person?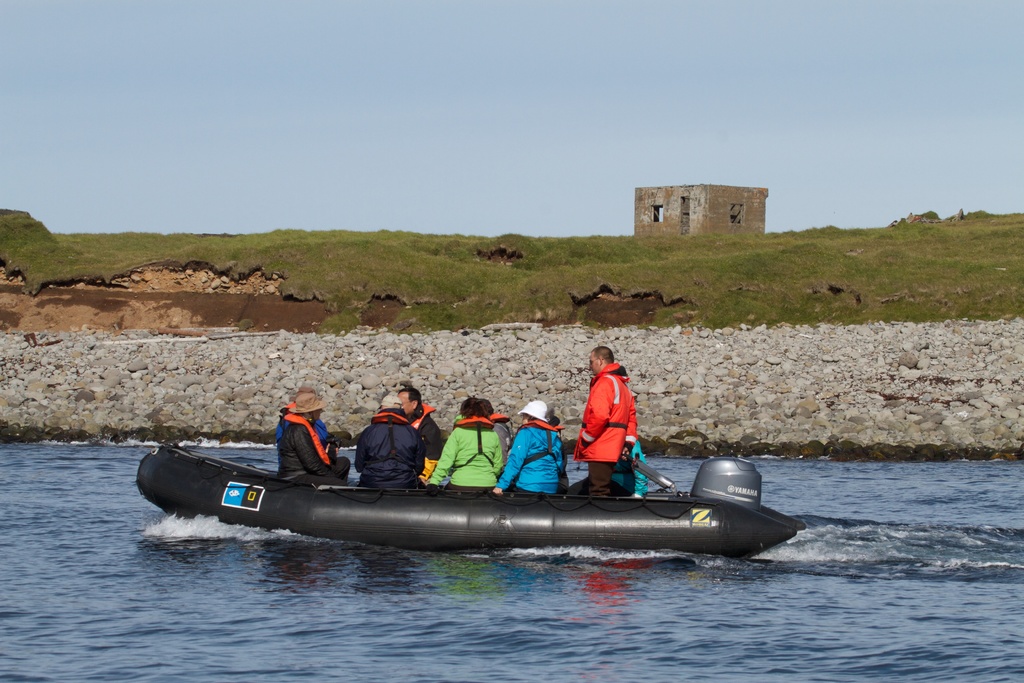
(left=582, top=347, right=649, bottom=487)
